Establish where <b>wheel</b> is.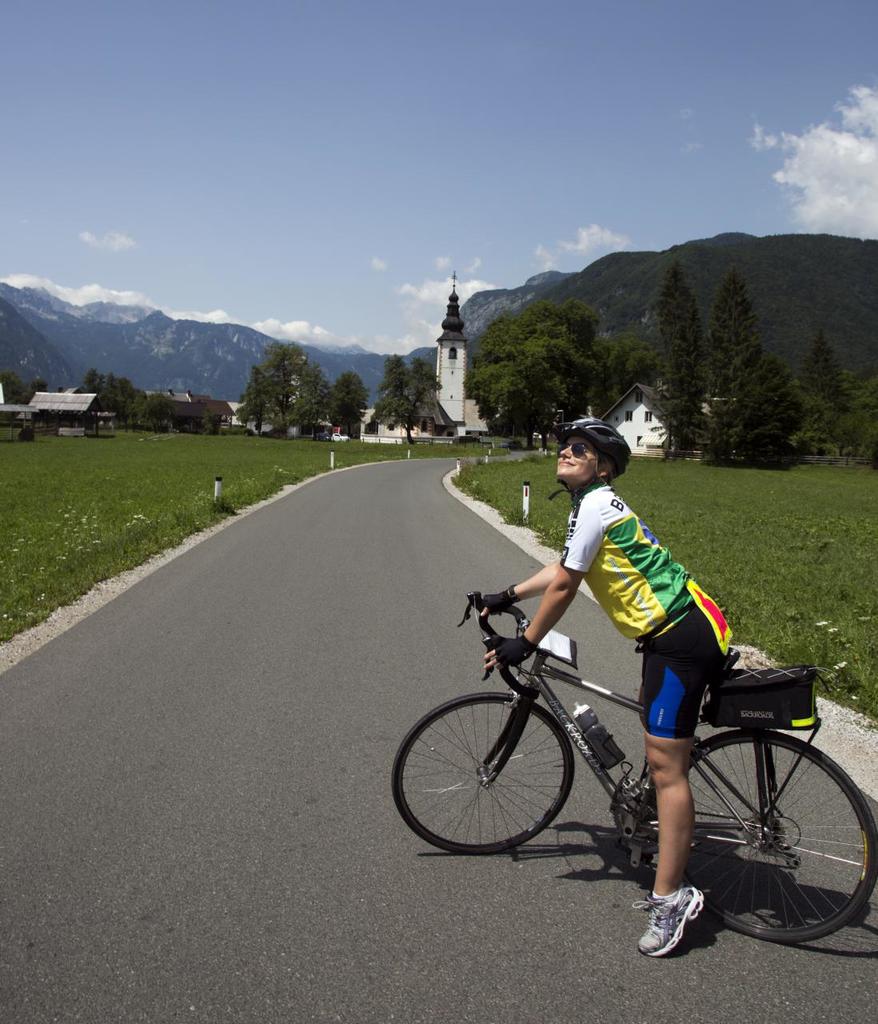
Established at crop(389, 690, 574, 854).
